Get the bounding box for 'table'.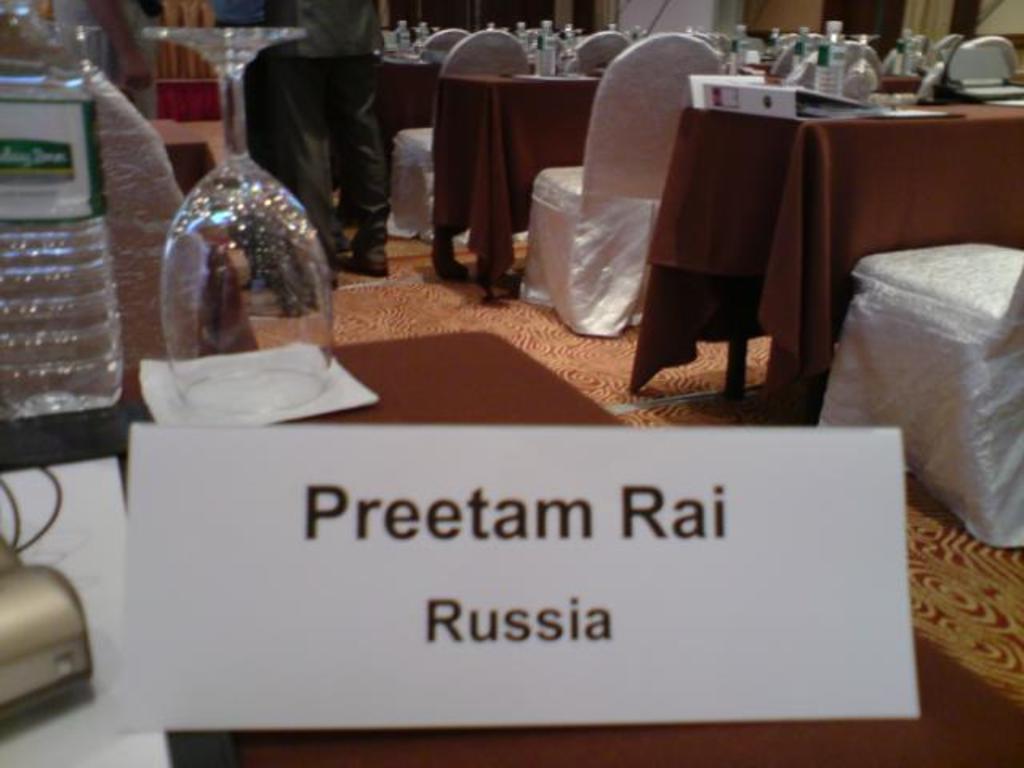
Rect(438, 69, 595, 302).
